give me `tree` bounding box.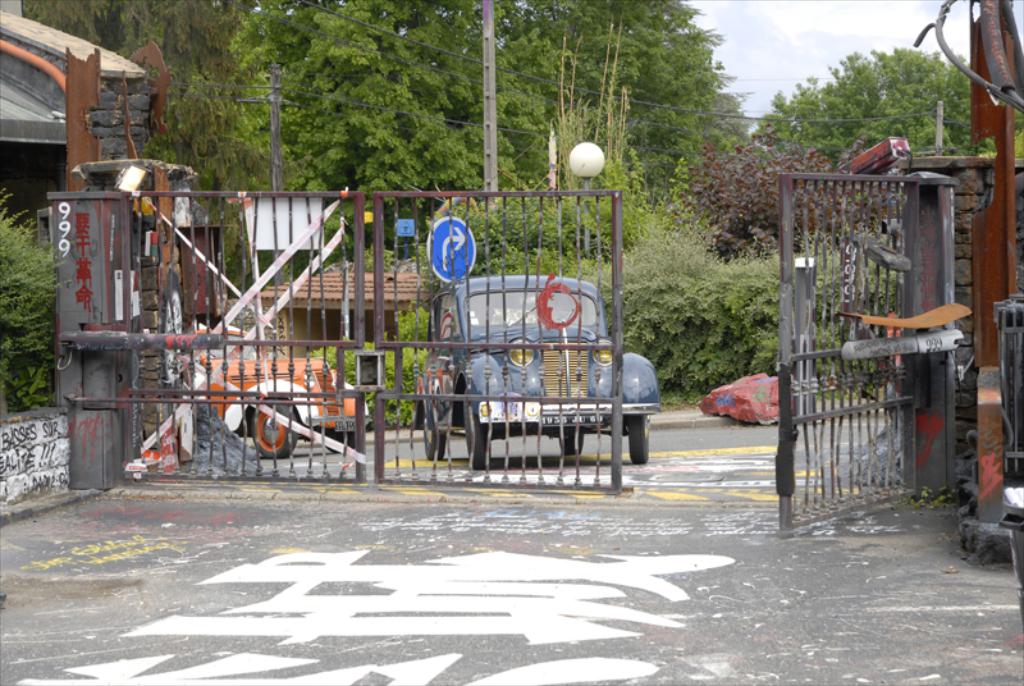
Rect(603, 210, 897, 397).
